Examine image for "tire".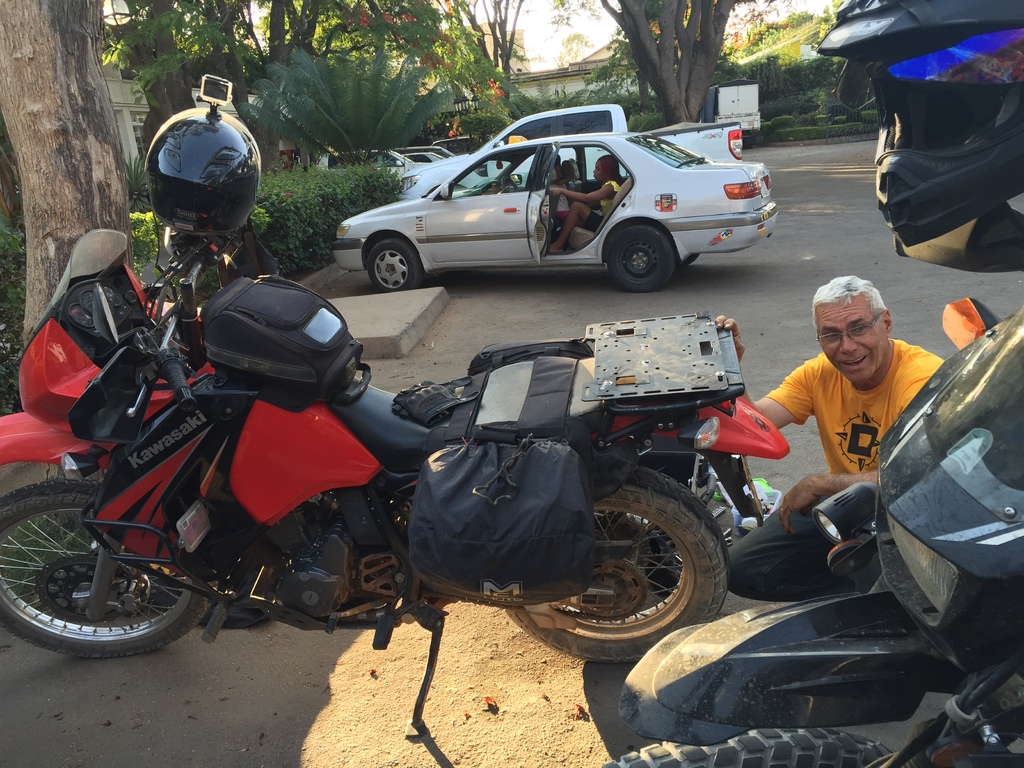
Examination result: region(367, 241, 420, 292).
